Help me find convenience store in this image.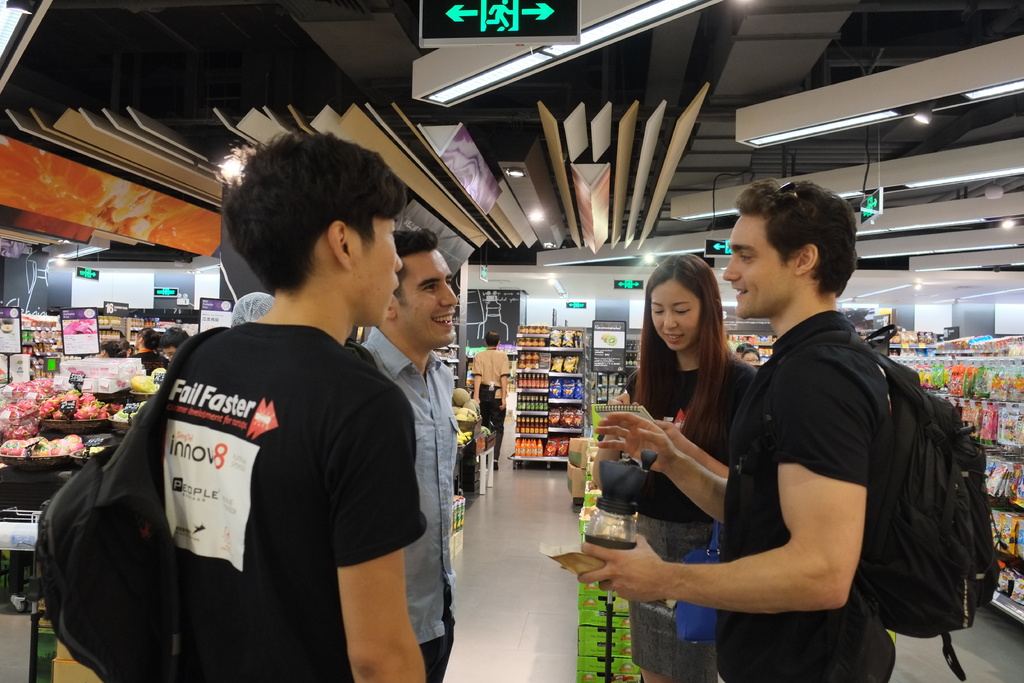
Found it: (x1=0, y1=17, x2=1019, y2=675).
